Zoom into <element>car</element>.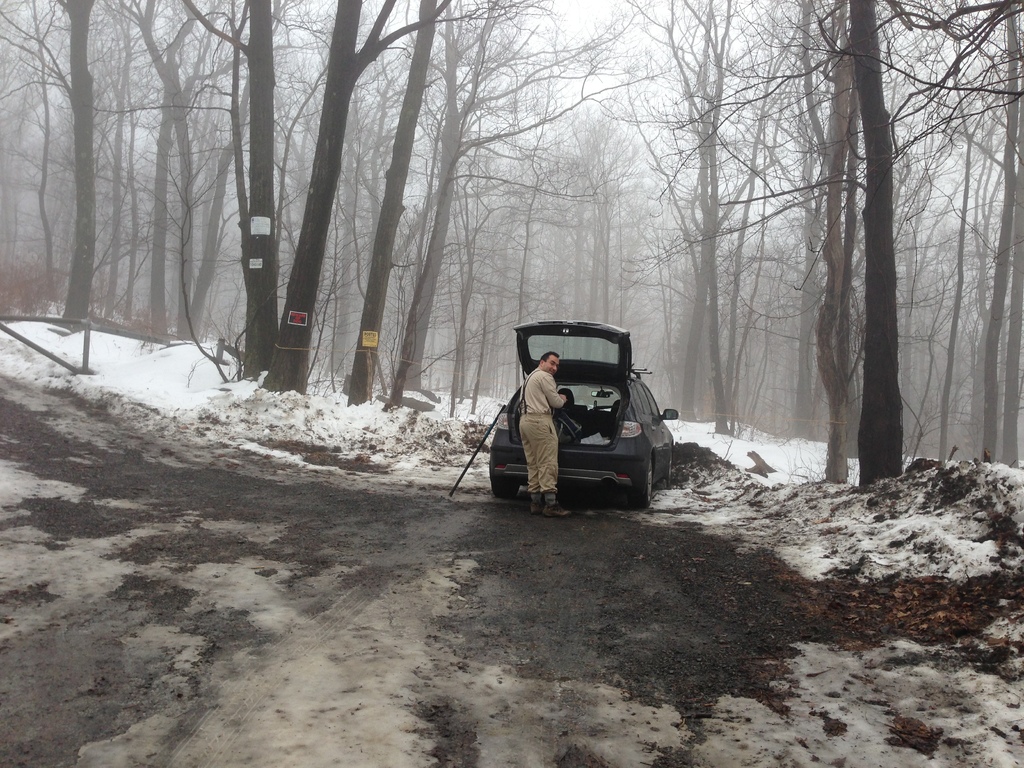
Zoom target: locate(468, 321, 671, 512).
